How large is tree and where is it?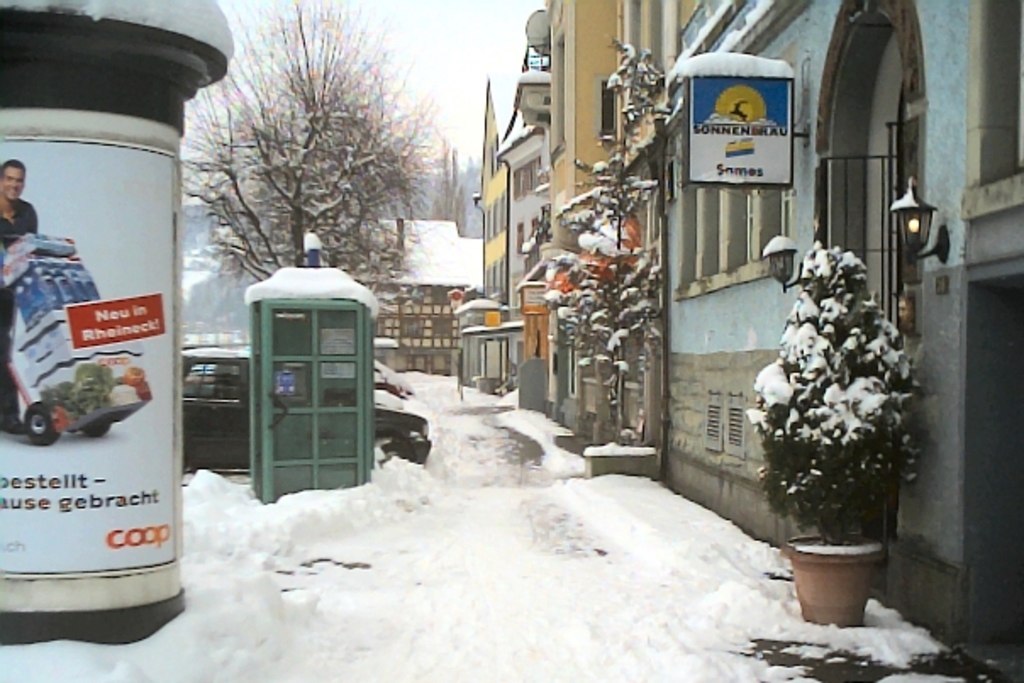
Bounding box: l=181, t=3, r=429, b=269.
